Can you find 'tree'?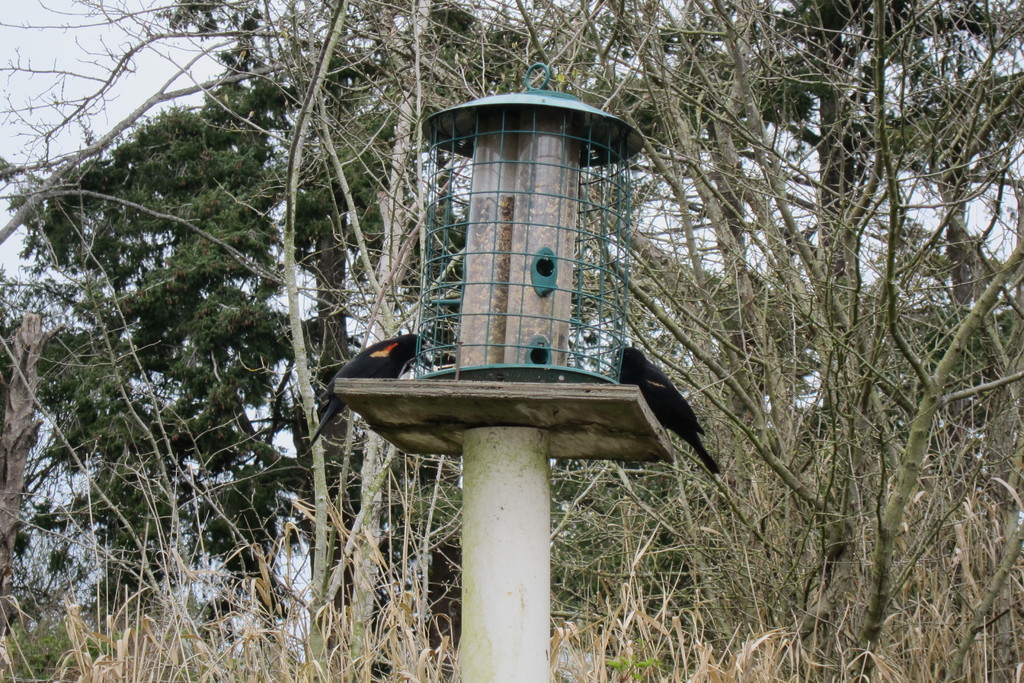
Yes, bounding box: box(0, 0, 1023, 682).
